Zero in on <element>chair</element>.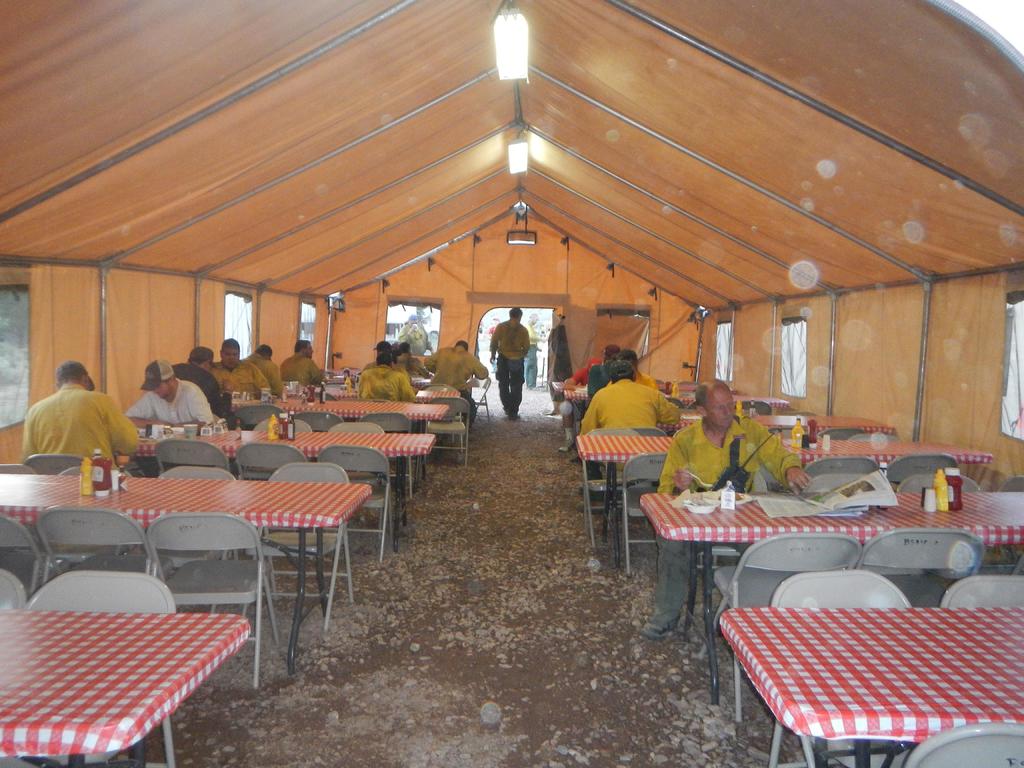
Zeroed in: <bbox>265, 455, 353, 622</bbox>.
